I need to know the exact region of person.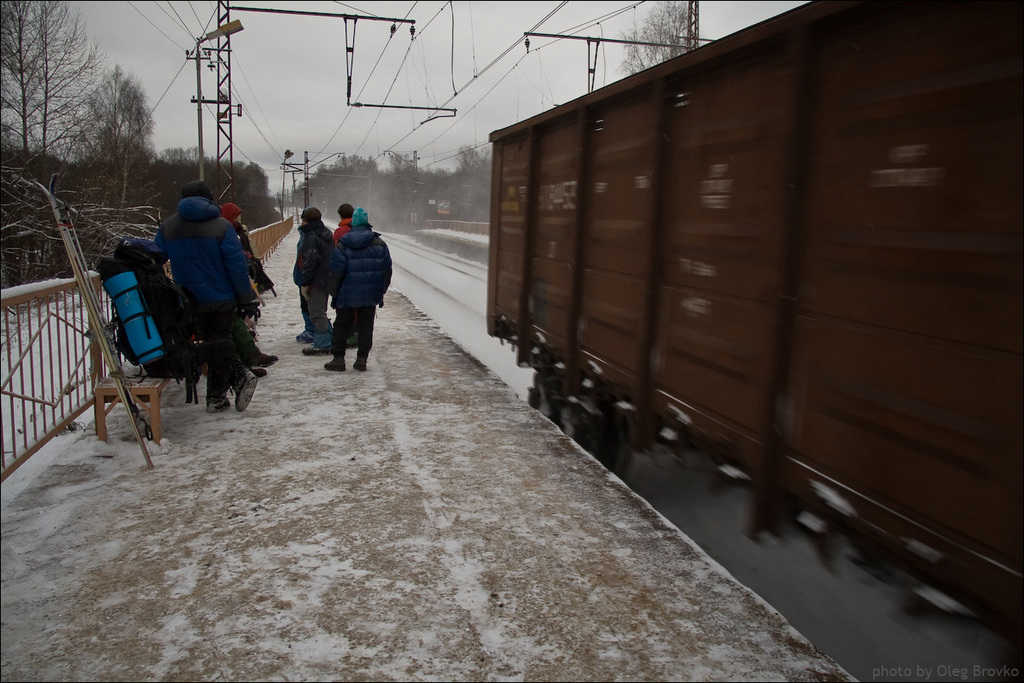
Region: region(294, 203, 337, 354).
